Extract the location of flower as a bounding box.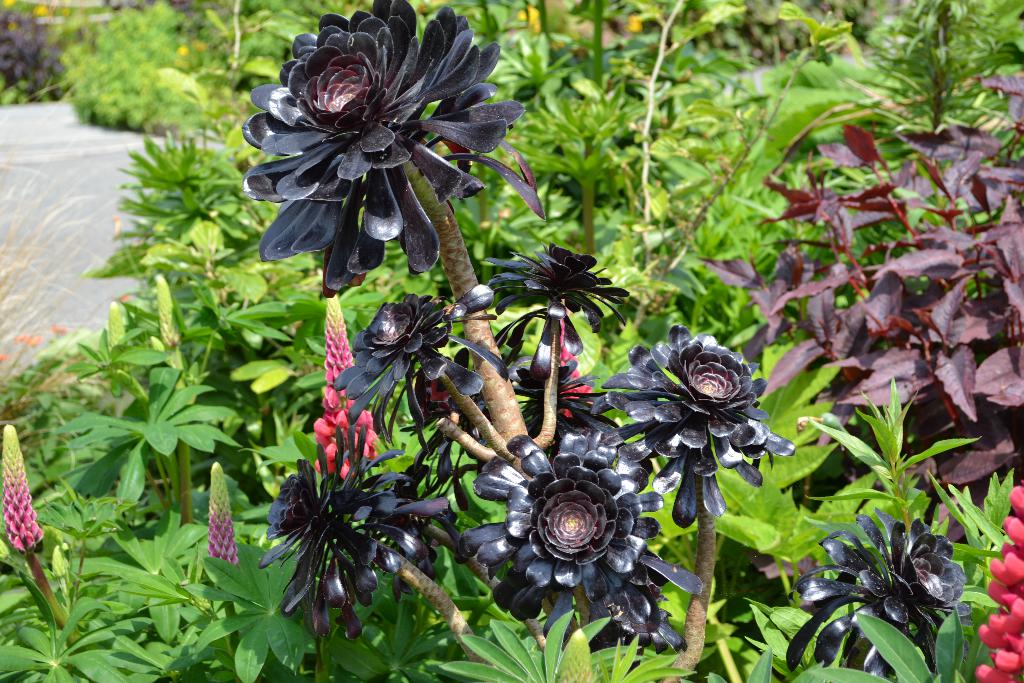
(x1=485, y1=240, x2=632, y2=366).
